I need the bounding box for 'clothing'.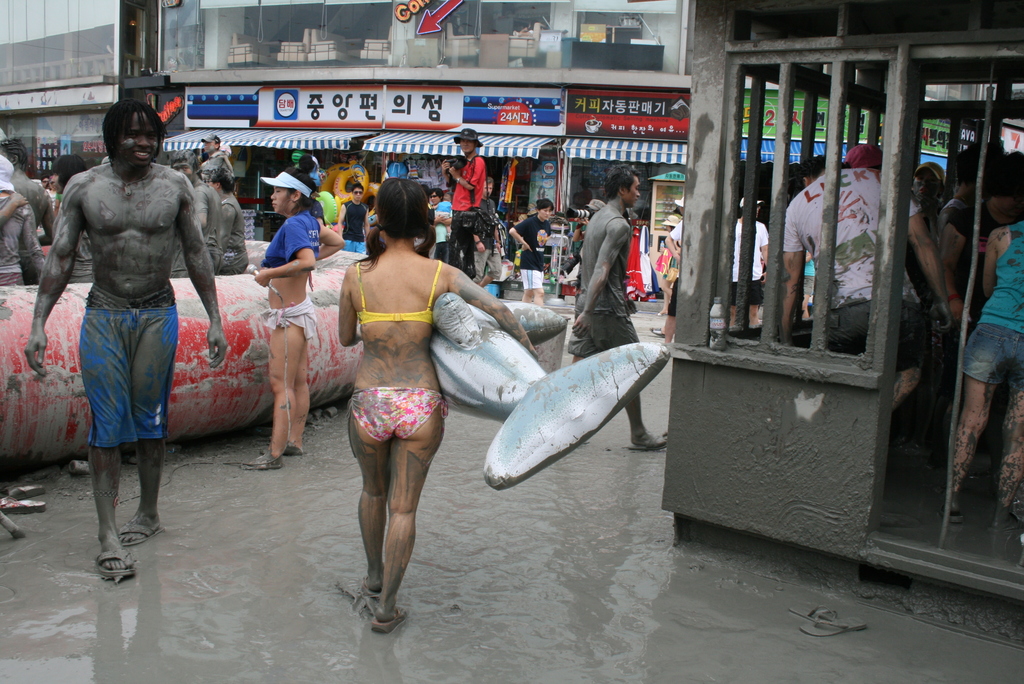
Here it is: x1=960, y1=221, x2=1023, y2=382.
